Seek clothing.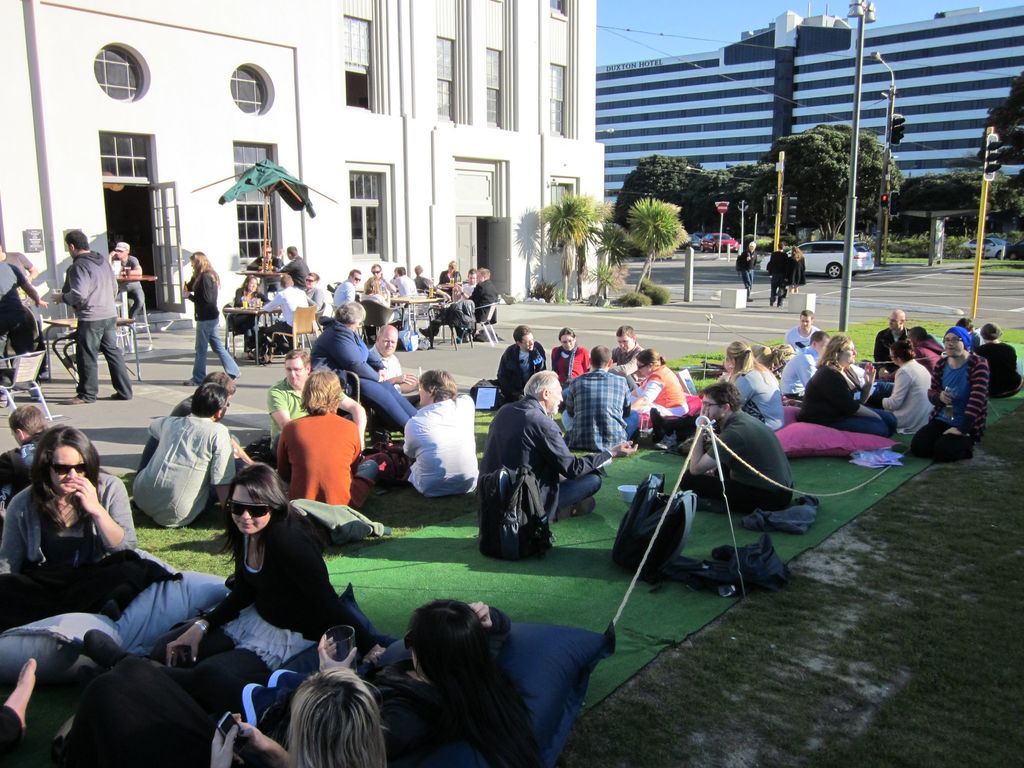
<box>271,406,354,511</box>.
